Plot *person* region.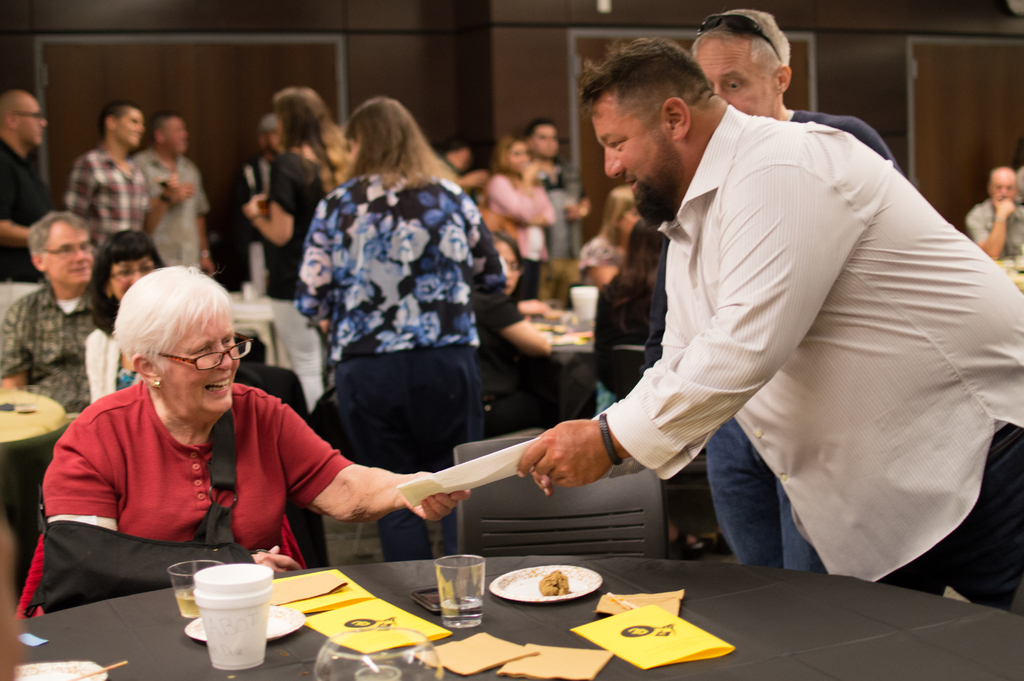
Plotted at detection(84, 230, 165, 405).
